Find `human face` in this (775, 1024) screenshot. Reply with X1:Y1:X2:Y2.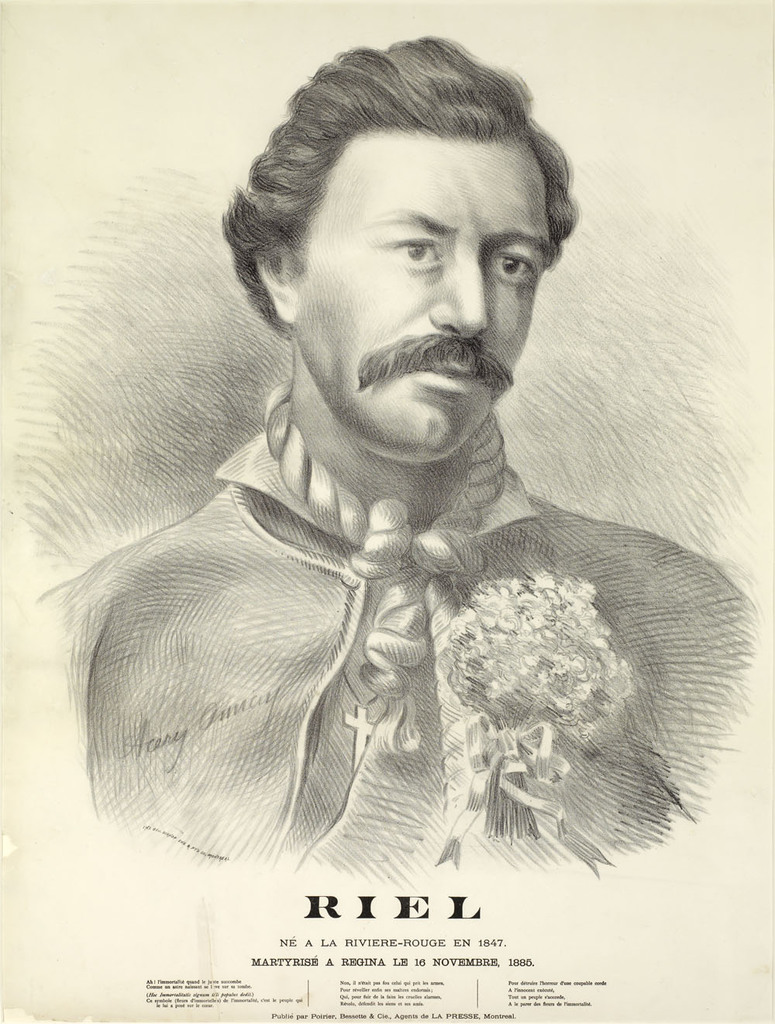
285:118:556:456.
